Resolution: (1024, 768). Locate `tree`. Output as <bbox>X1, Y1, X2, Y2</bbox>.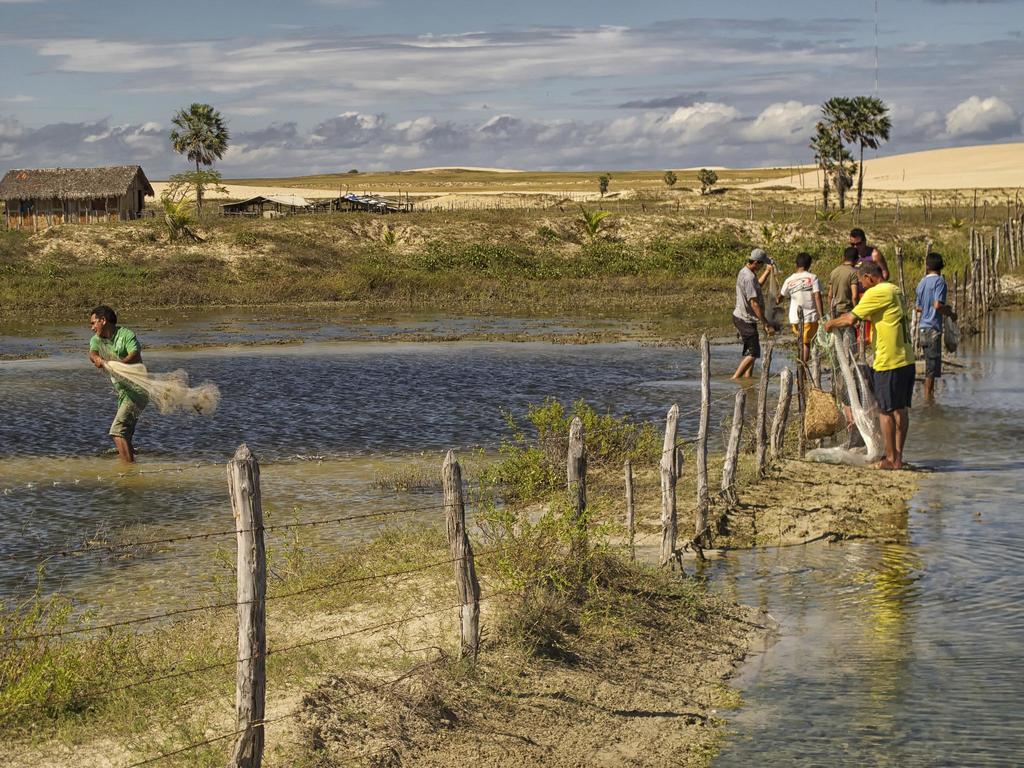
<bbox>152, 84, 230, 194</bbox>.
